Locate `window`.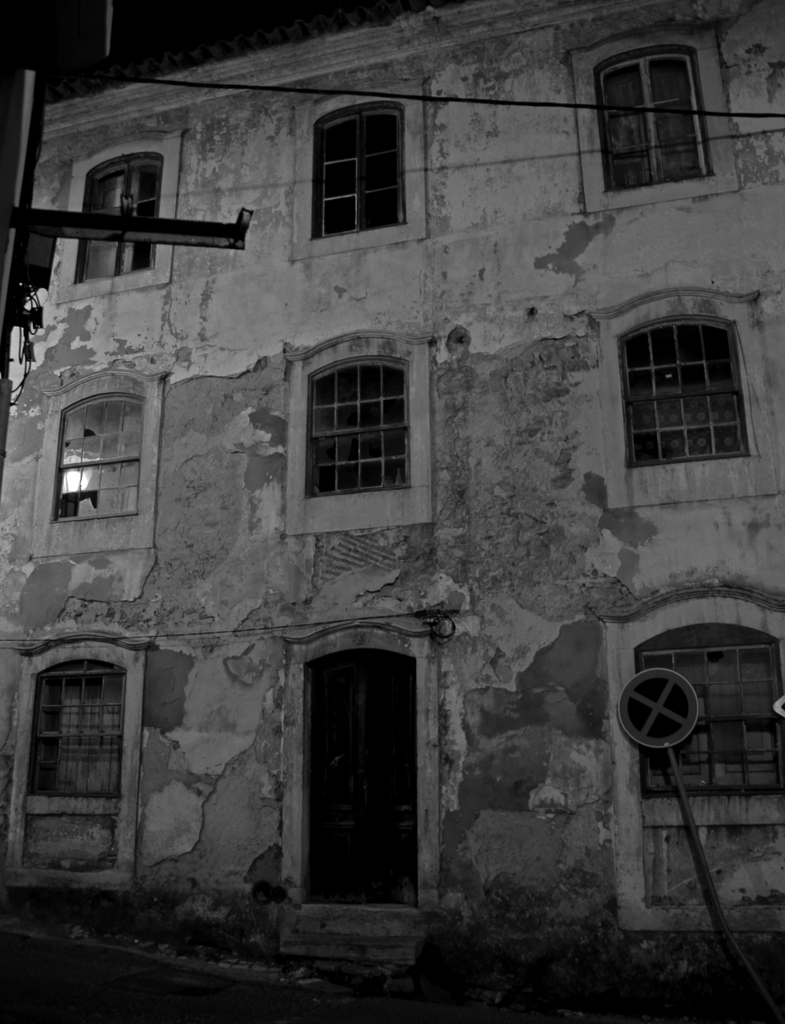
Bounding box: <box>581,286,775,507</box>.
